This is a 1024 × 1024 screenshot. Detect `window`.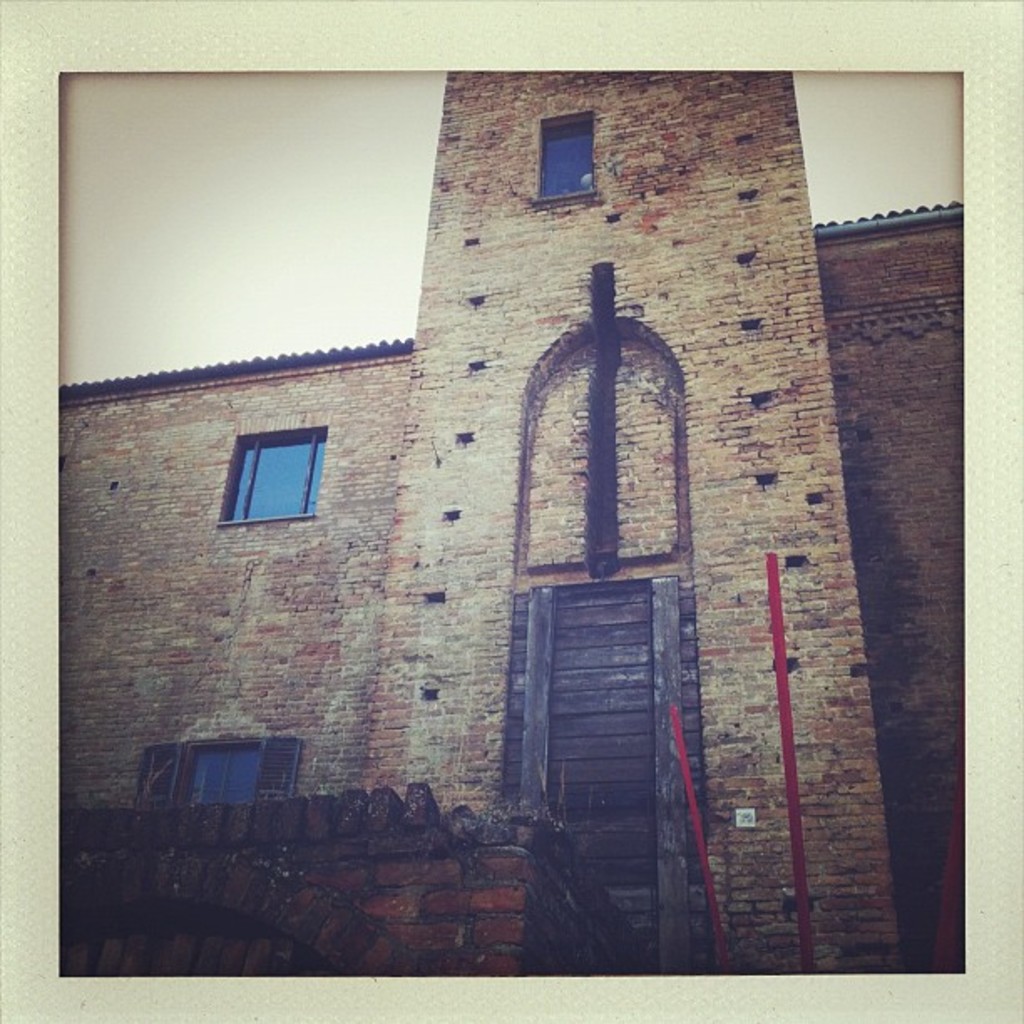
209/413/328/529.
